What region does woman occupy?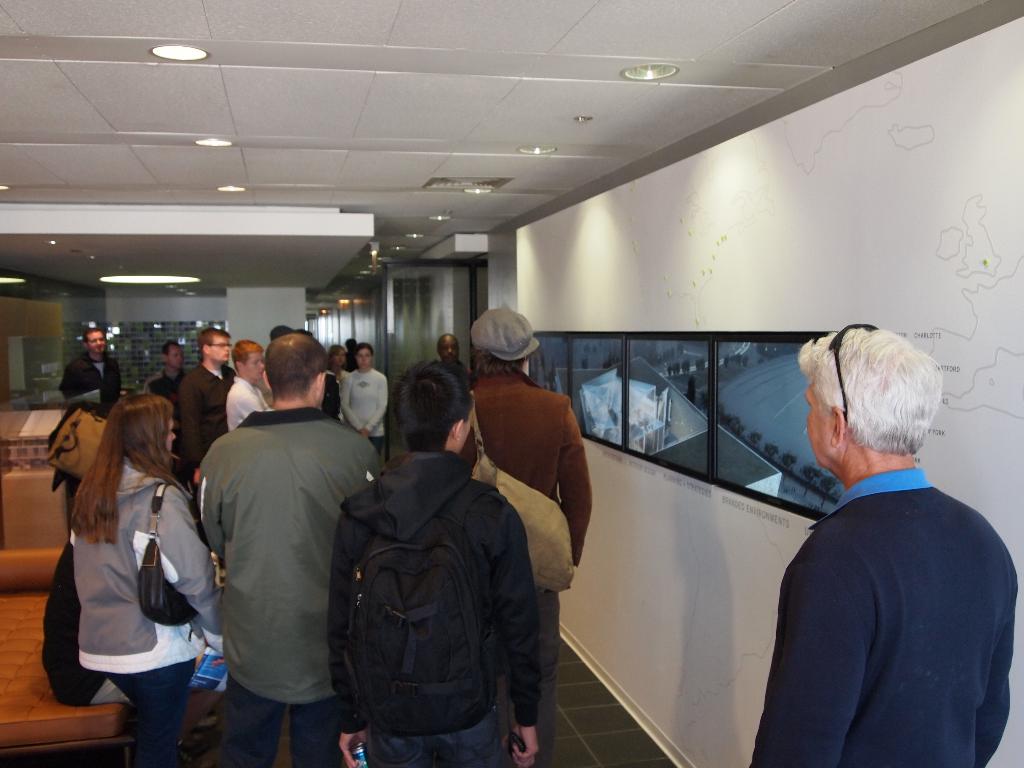
<region>334, 348, 390, 458</region>.
